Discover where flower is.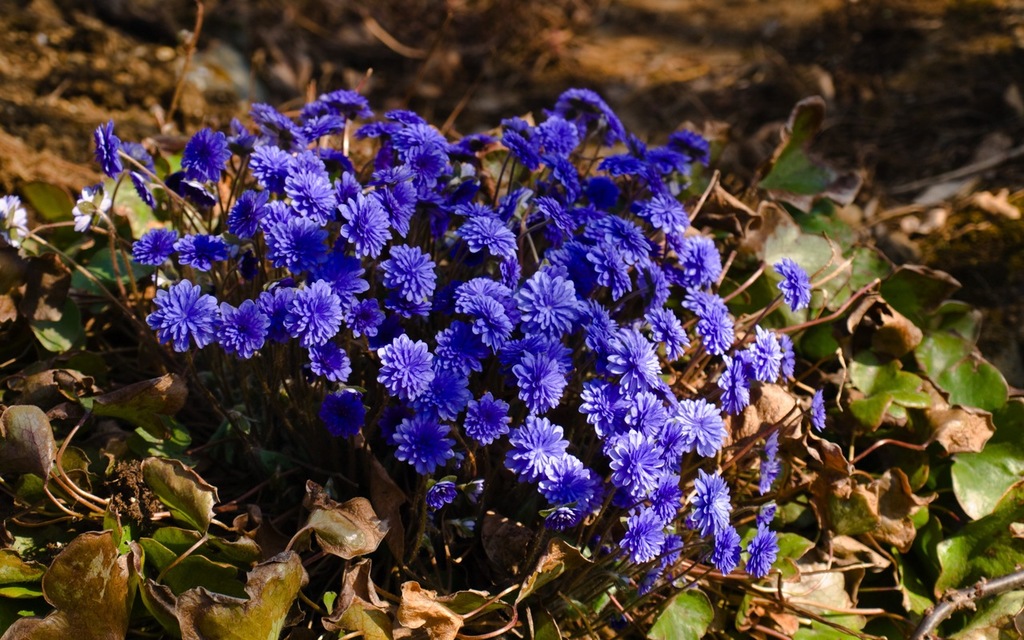
Discovered at <box>372,338,438,410</box>.
